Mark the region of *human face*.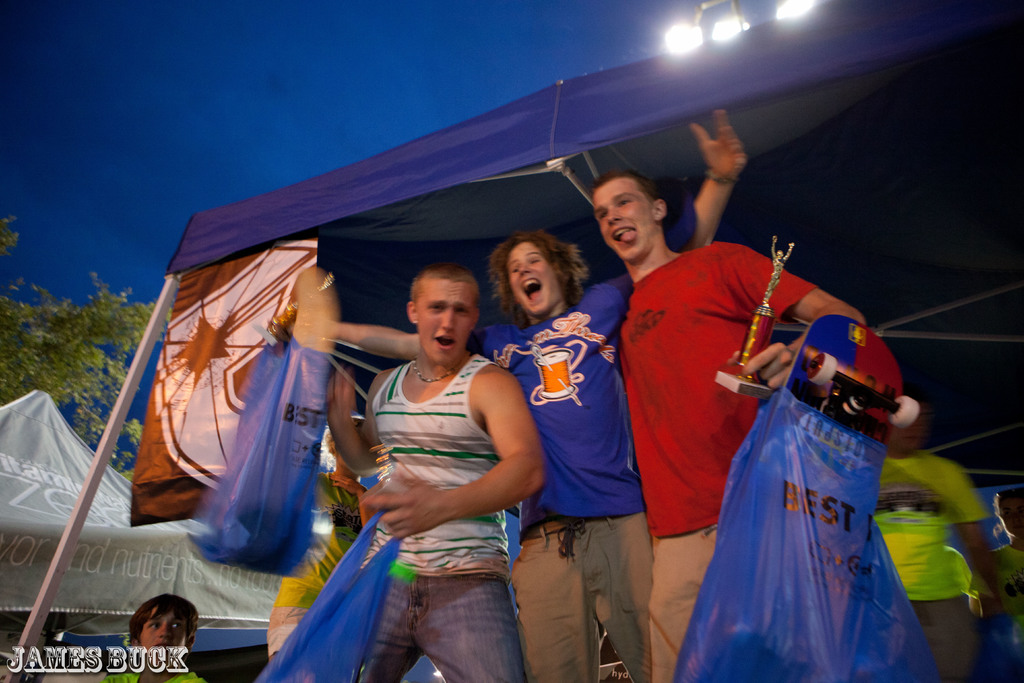
Region: (x1=594, y1=176, x2=665, y2=258).
